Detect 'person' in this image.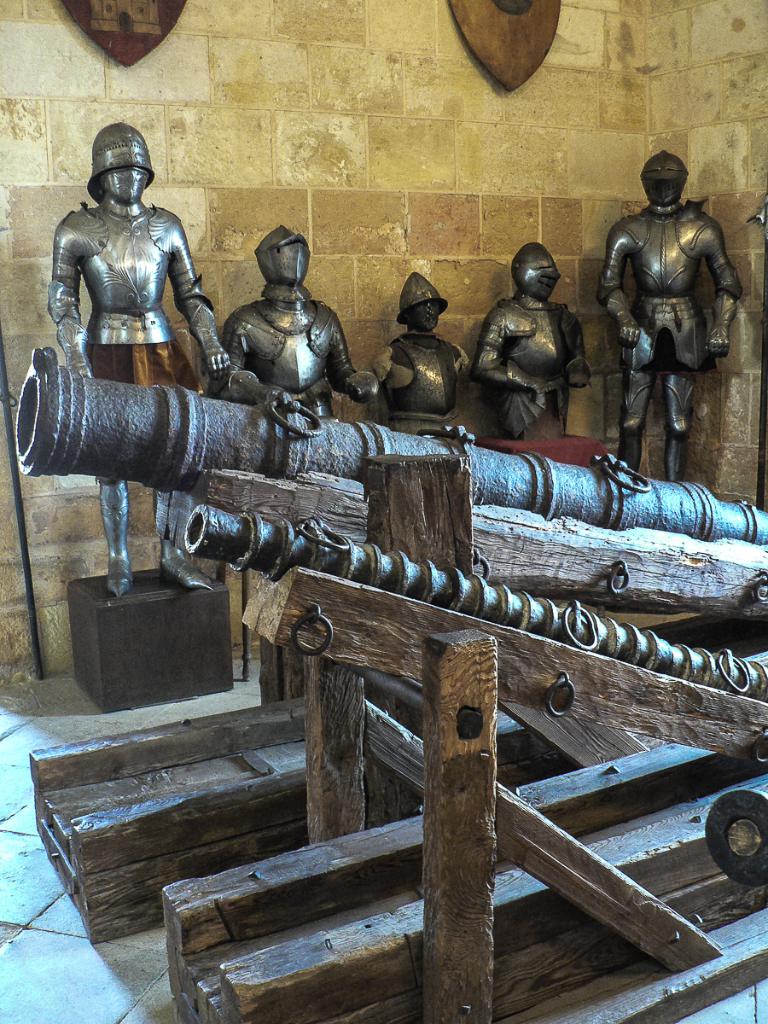
Detection: 372, 274, 474, 431.
